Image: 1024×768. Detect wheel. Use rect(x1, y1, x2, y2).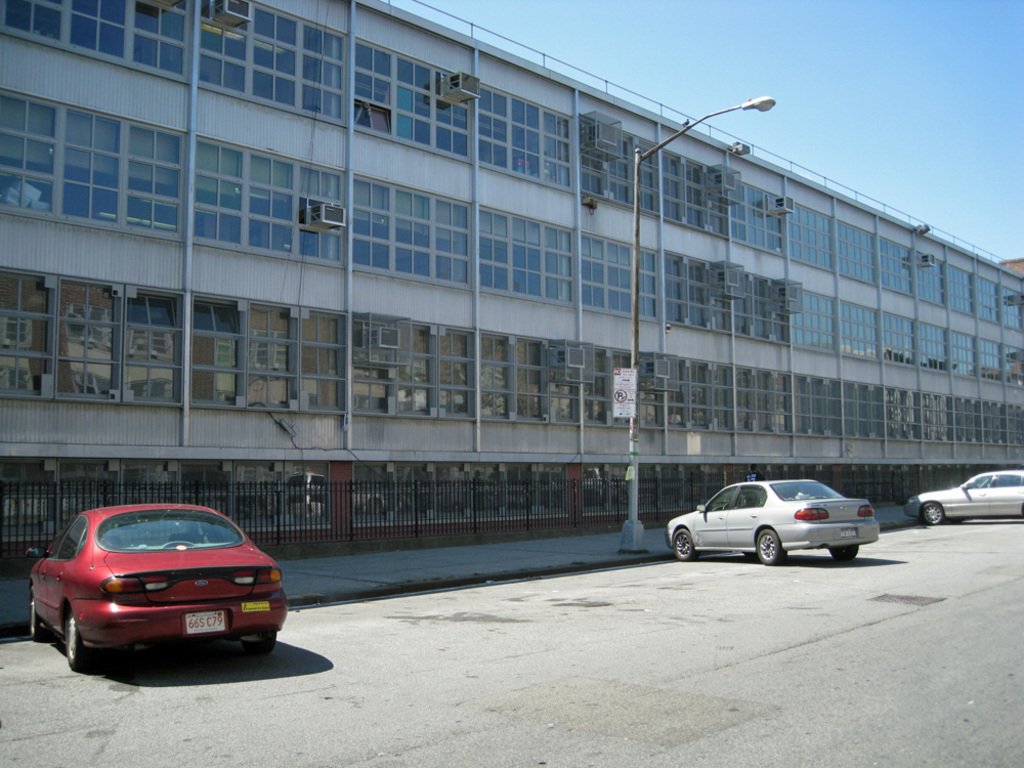
rect(756, 526, 786, 563).
